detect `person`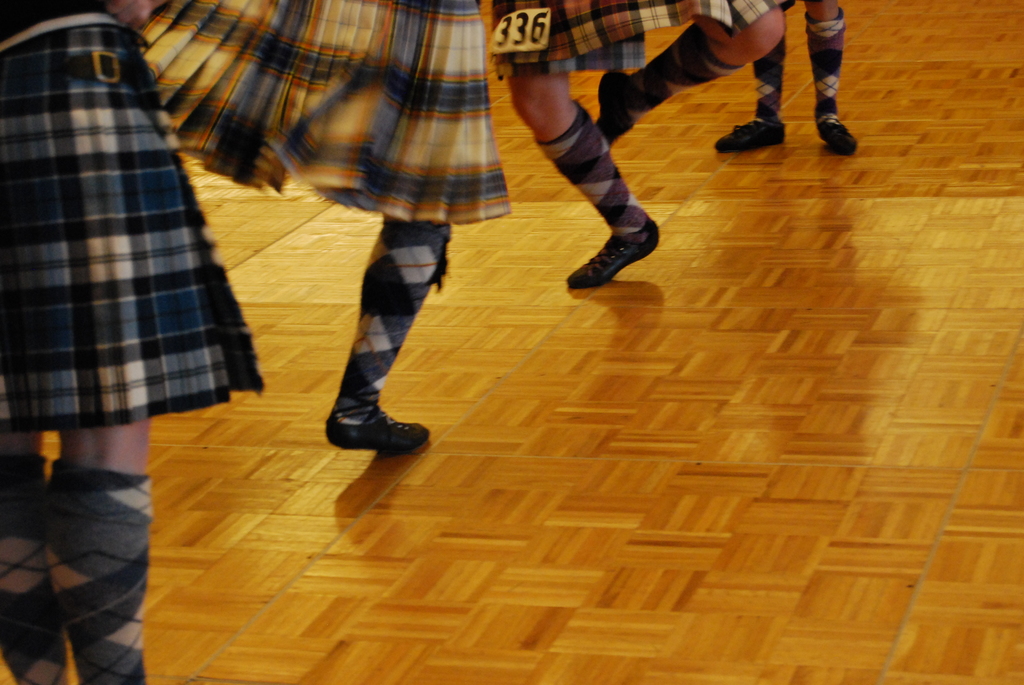
detection(709, 0, 863, 153)
